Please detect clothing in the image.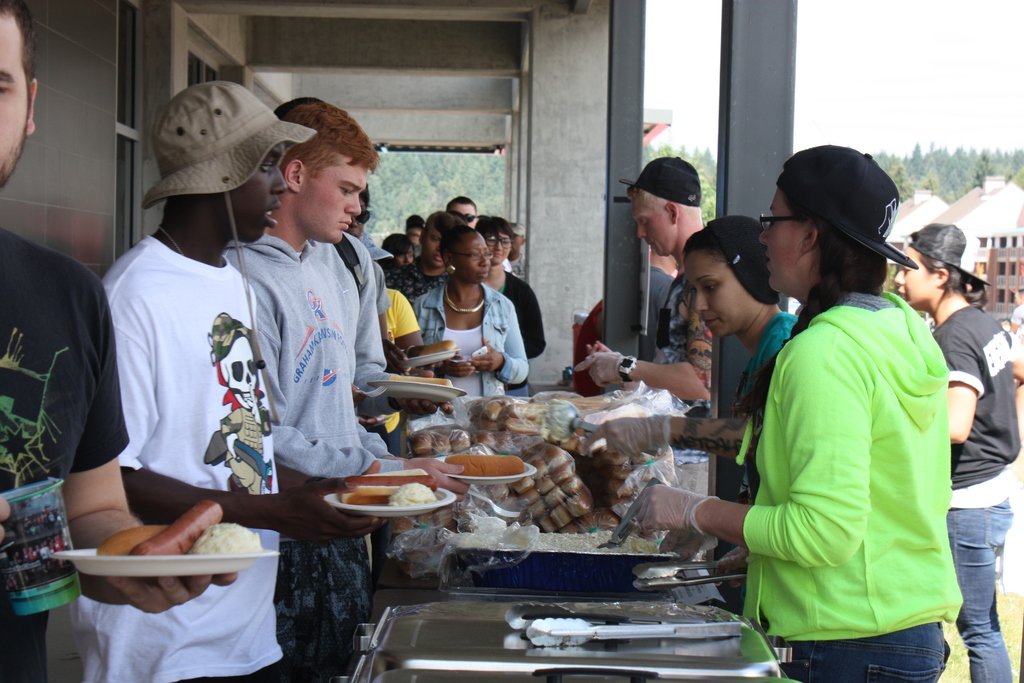
bbox=(721, 314, 810, 591).
